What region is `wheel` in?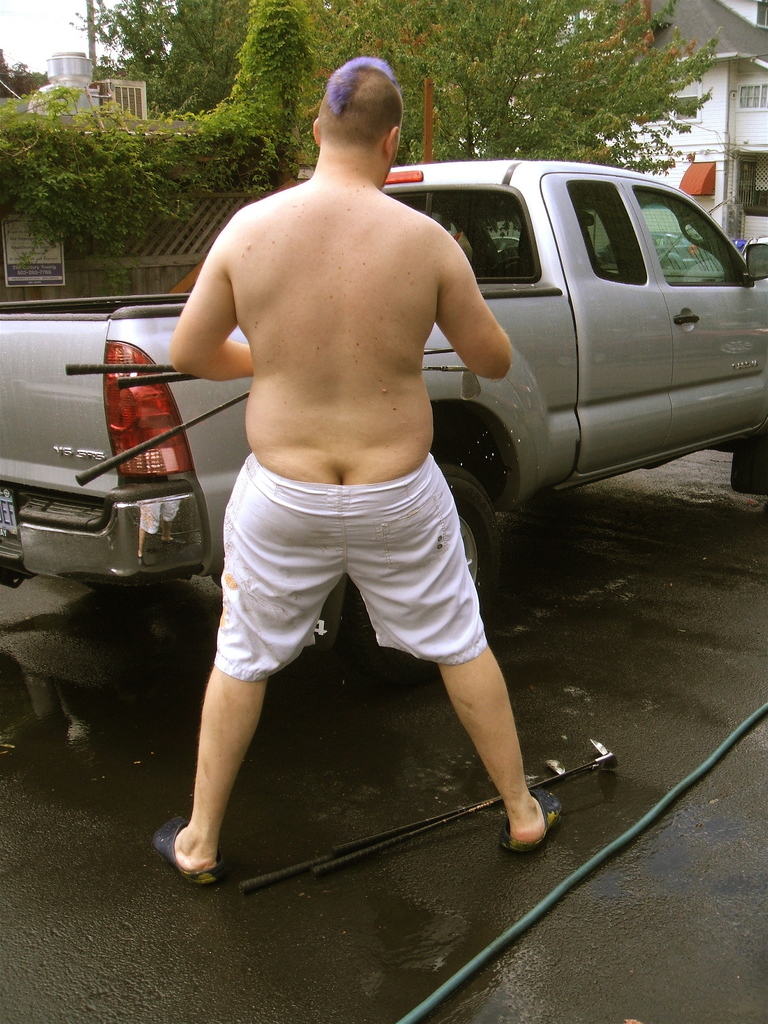
l=724, t=417, r=767, b=497.
